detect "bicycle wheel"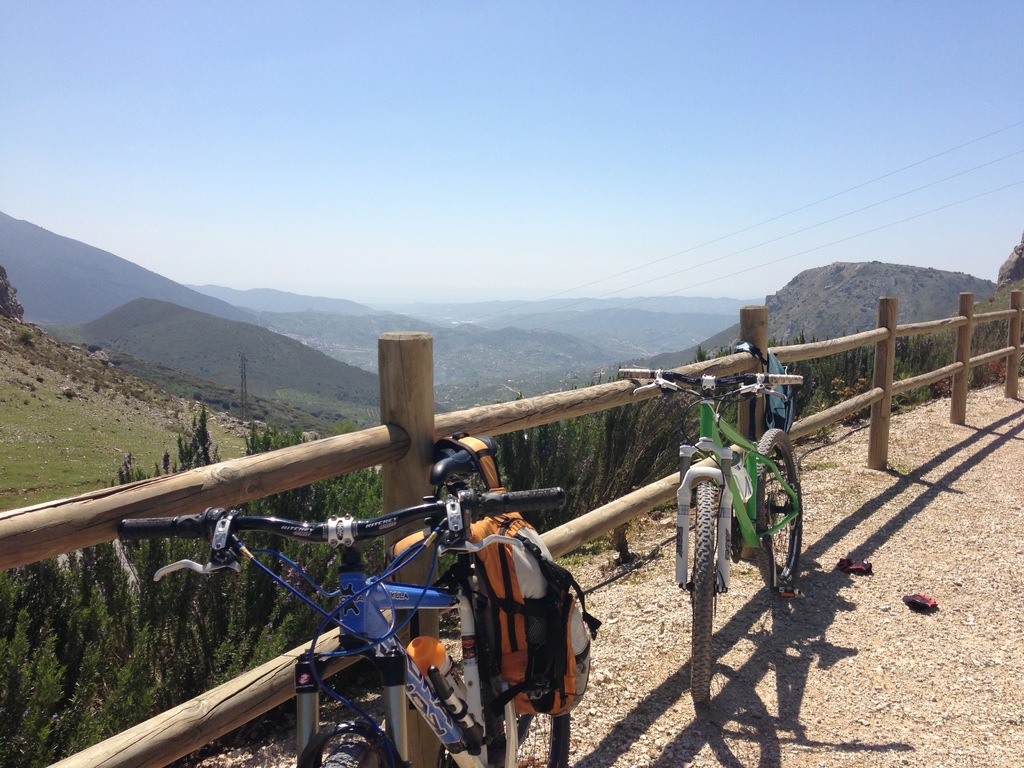
497 698 570 767
